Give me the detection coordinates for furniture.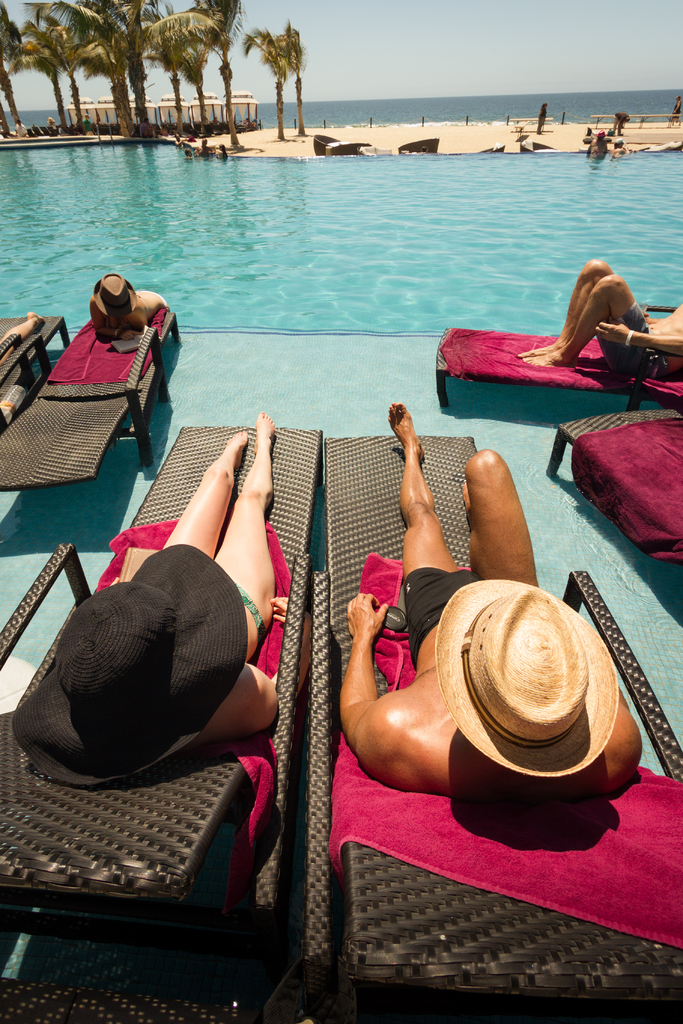
bbox=[542, 400, 682, 570].
